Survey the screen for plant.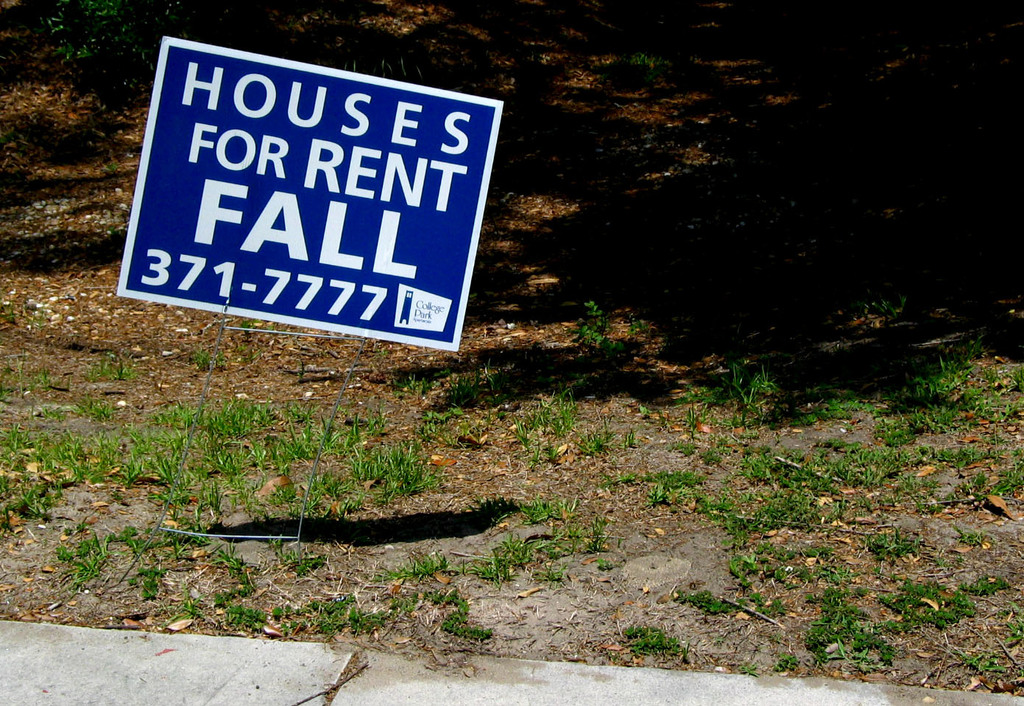
Survey found: (x1=725, y1=356, x2=774, y2=408).
